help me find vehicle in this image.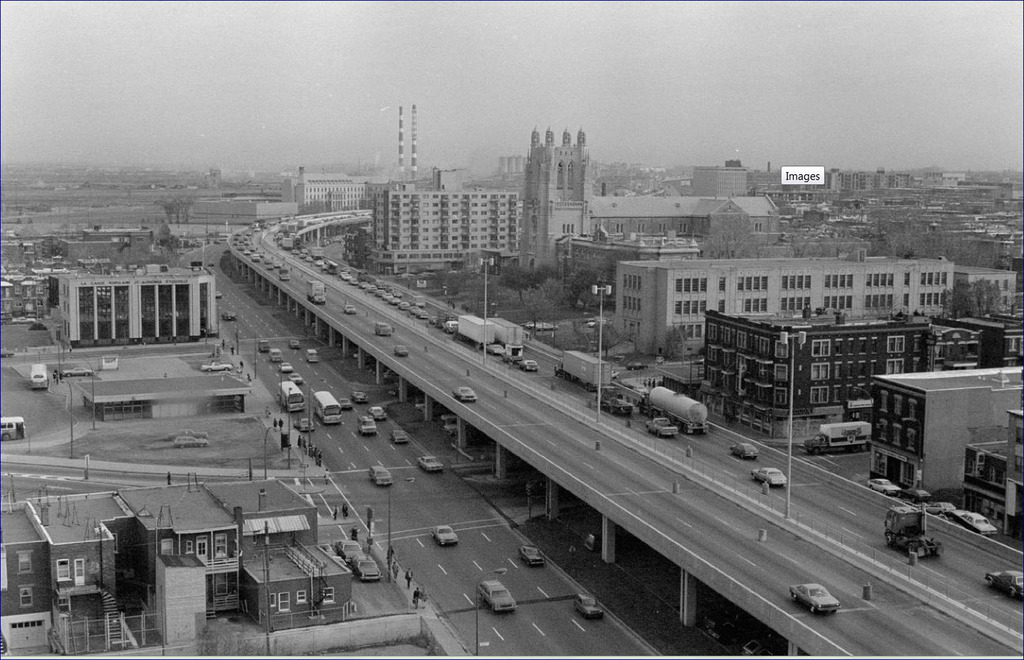
Found it: l=214, t=289, r=220, b=298.
